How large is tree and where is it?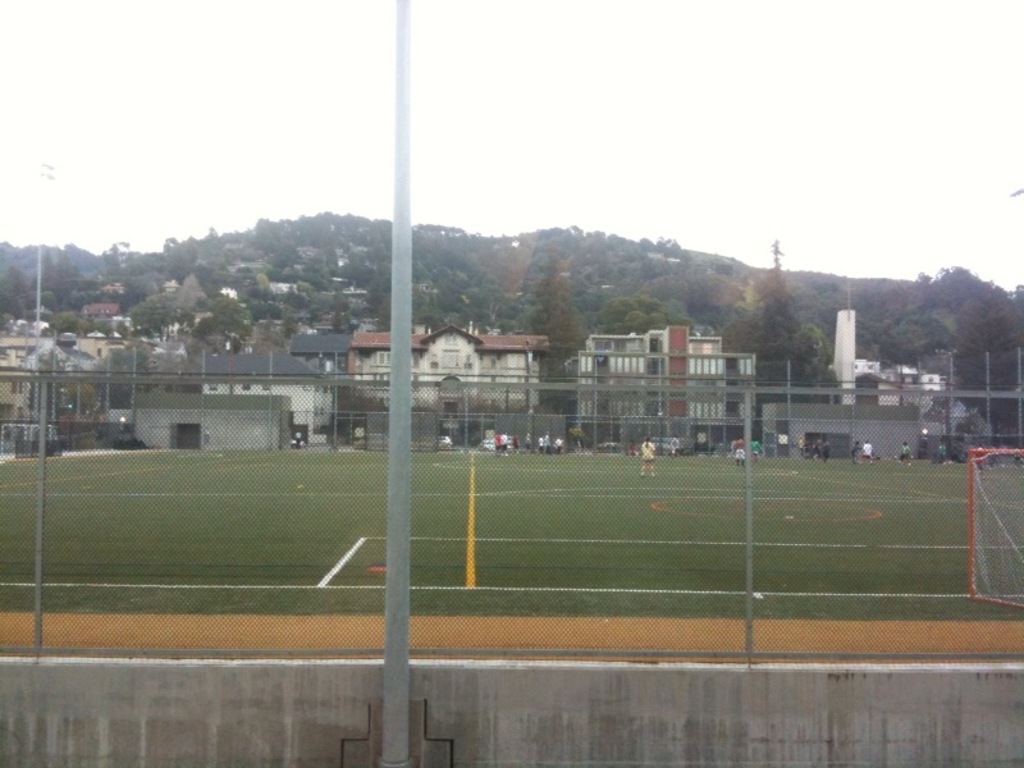
Bounding box: {"left": 91, "top": 346, "right": 156, "bottom": 399}.
